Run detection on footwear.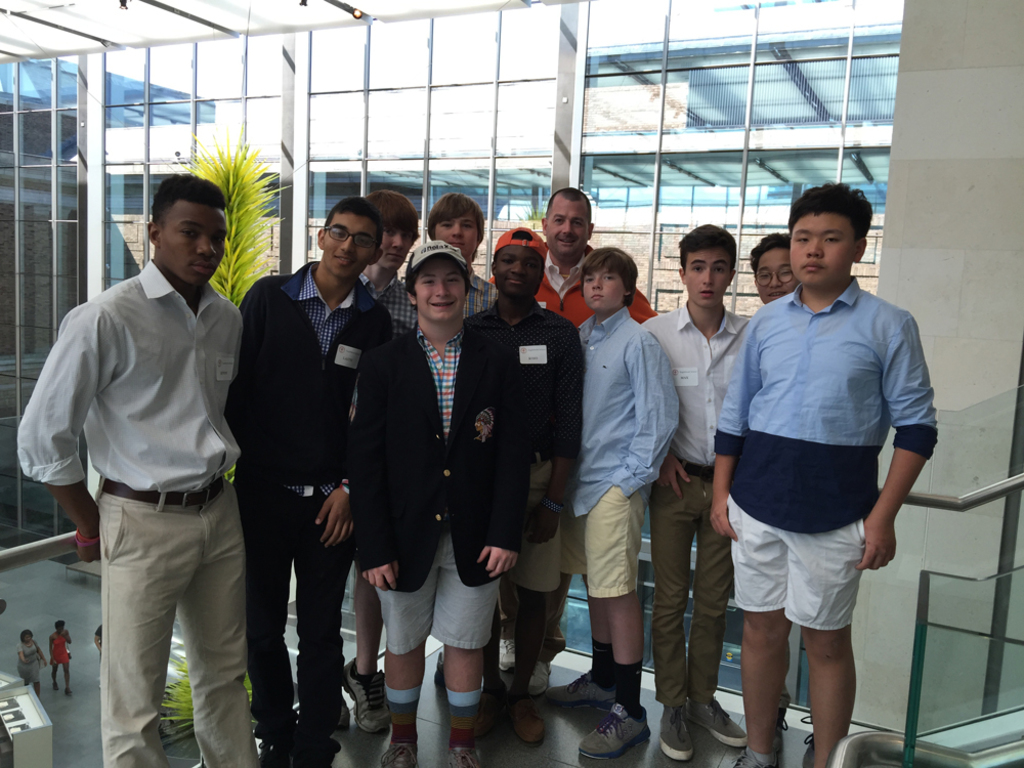
Result: [left=775, top=708, right=786, bottom=751].
